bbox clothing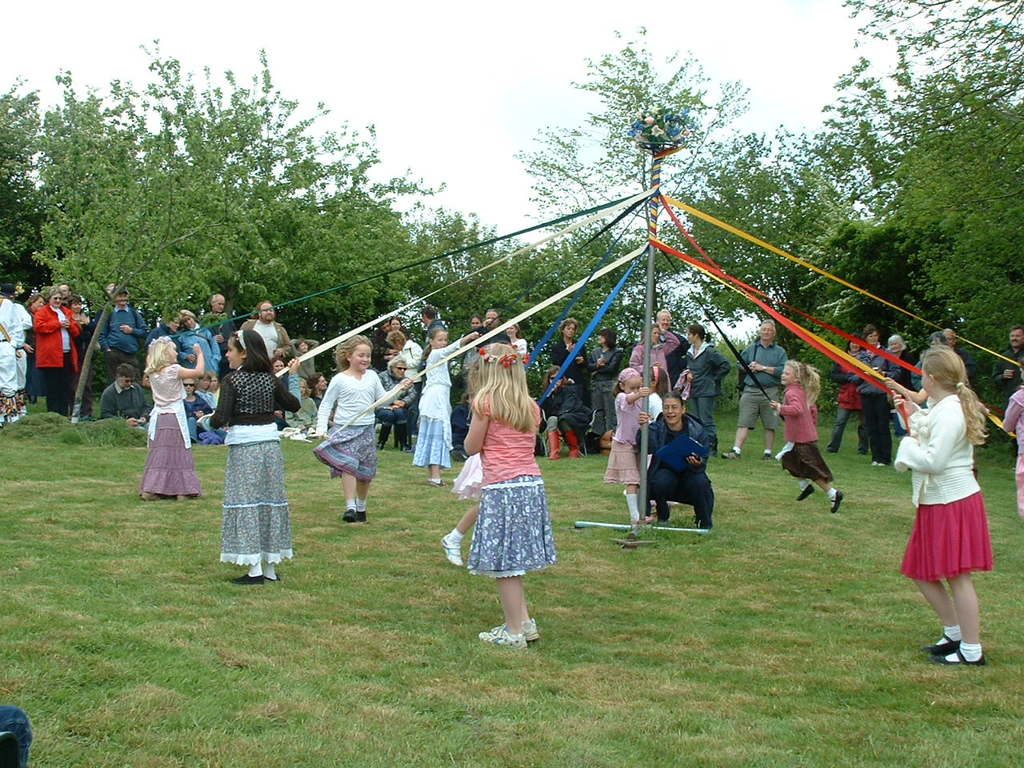
(left=149, top=326, right=173, bottom=342)
